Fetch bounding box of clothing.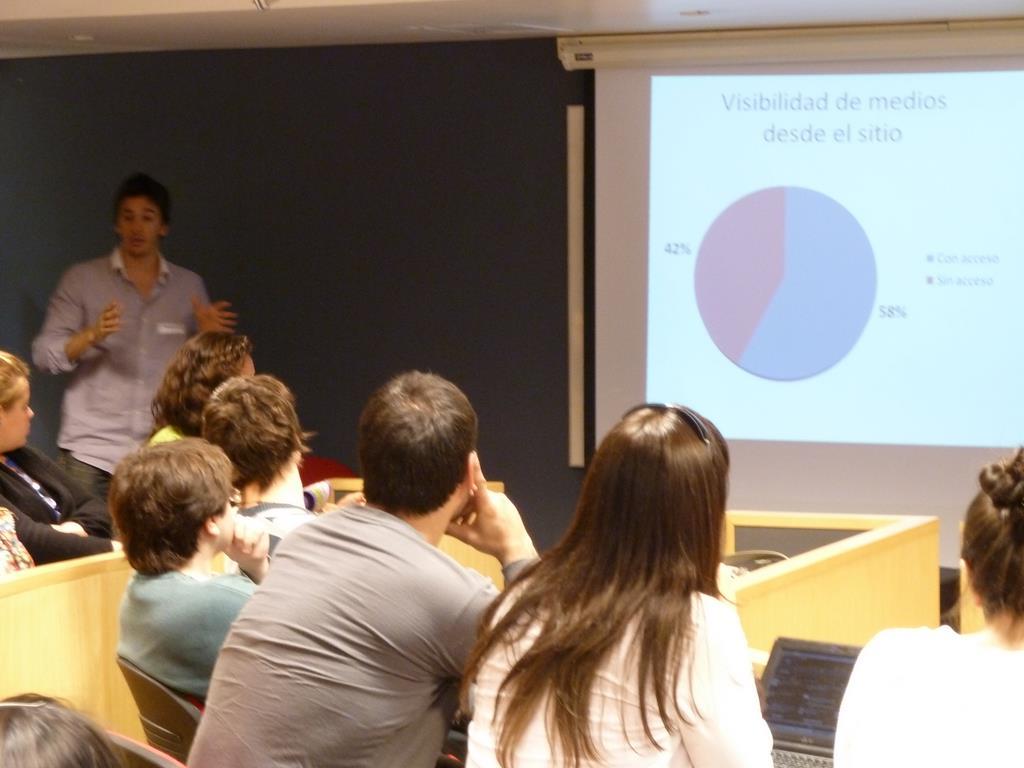
Bbox: left=36, top=218, right=221, bottom=502.
